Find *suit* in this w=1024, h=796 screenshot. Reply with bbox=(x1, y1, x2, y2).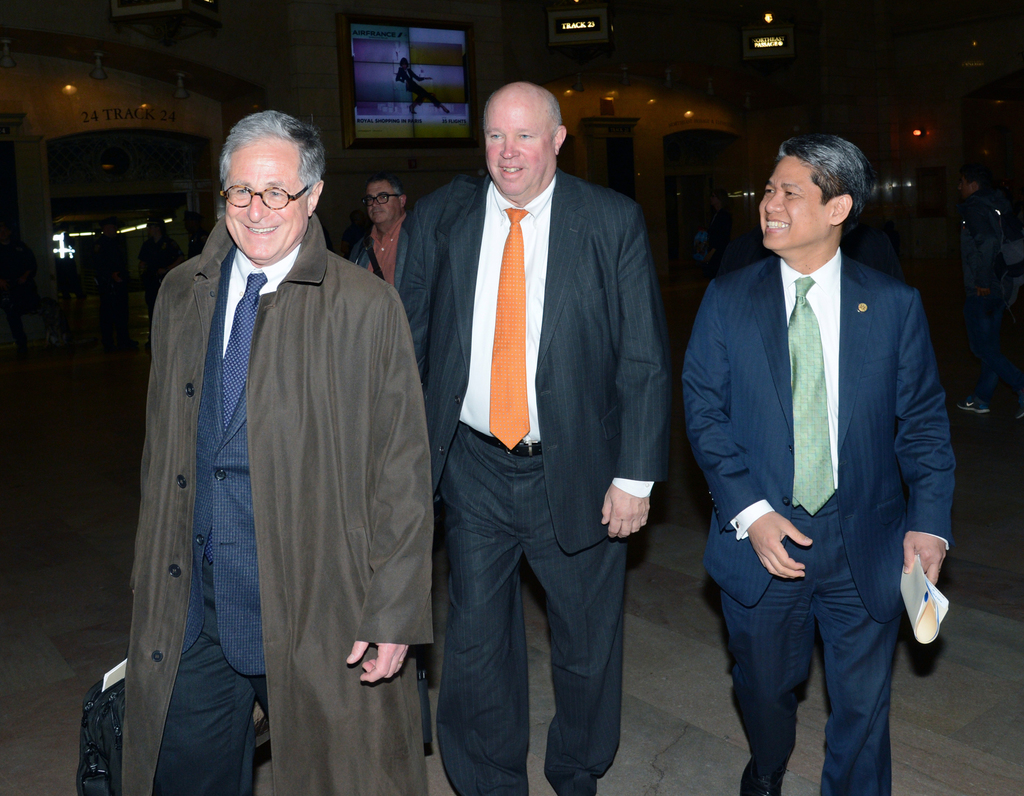
bbox=(680, 249, 954, 795).
